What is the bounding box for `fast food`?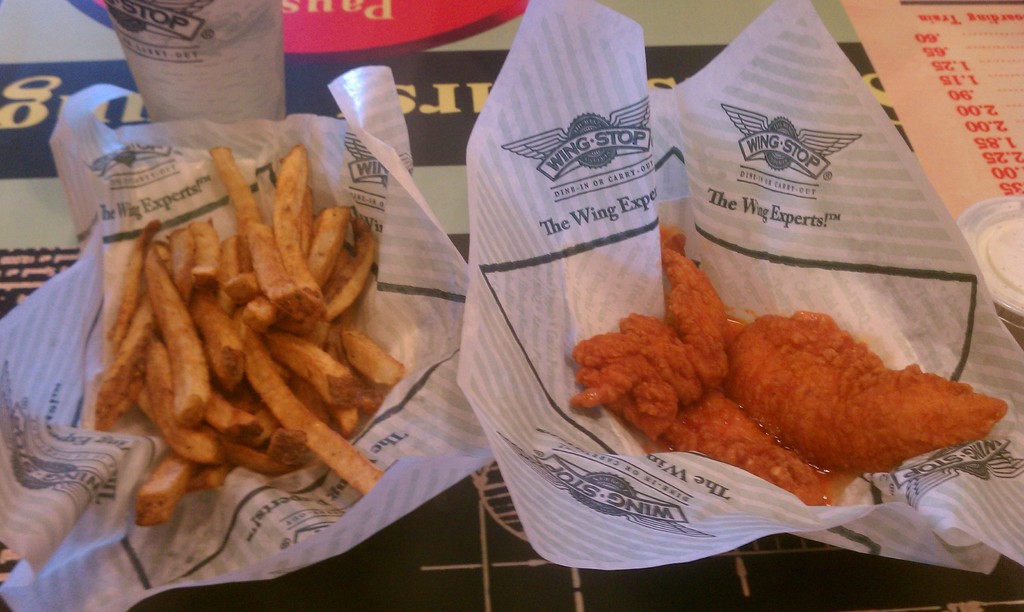
locate(668, 384, 821, 505).
